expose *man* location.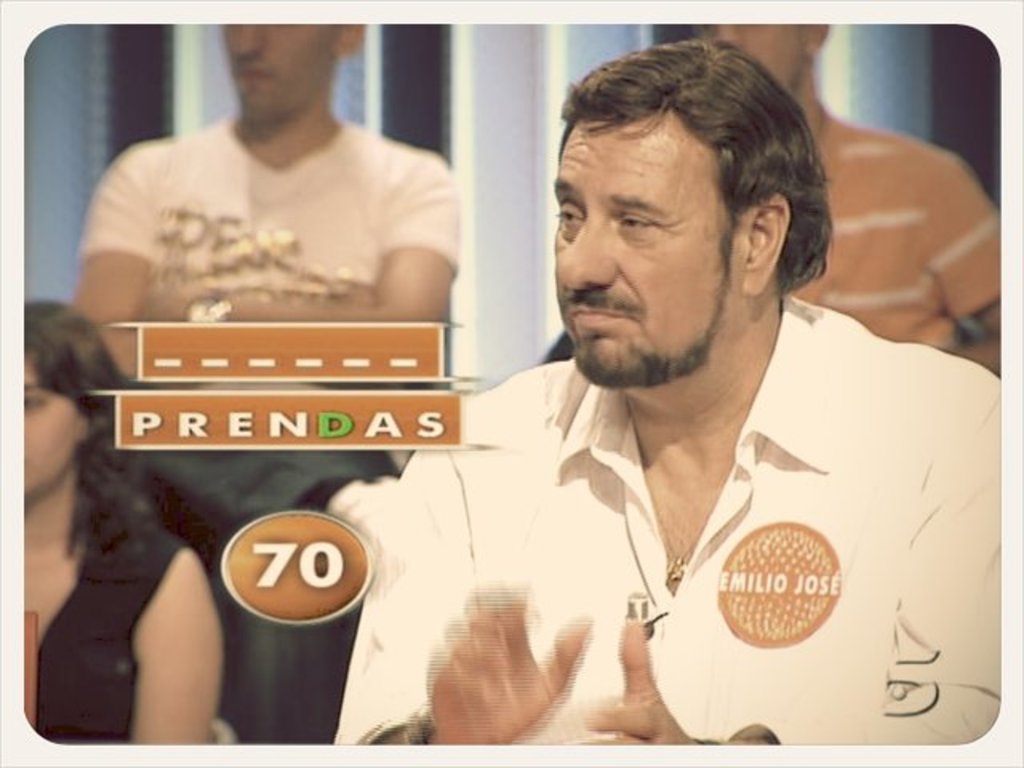
Exposed at bbox=[326, 38, 1002, 742].
